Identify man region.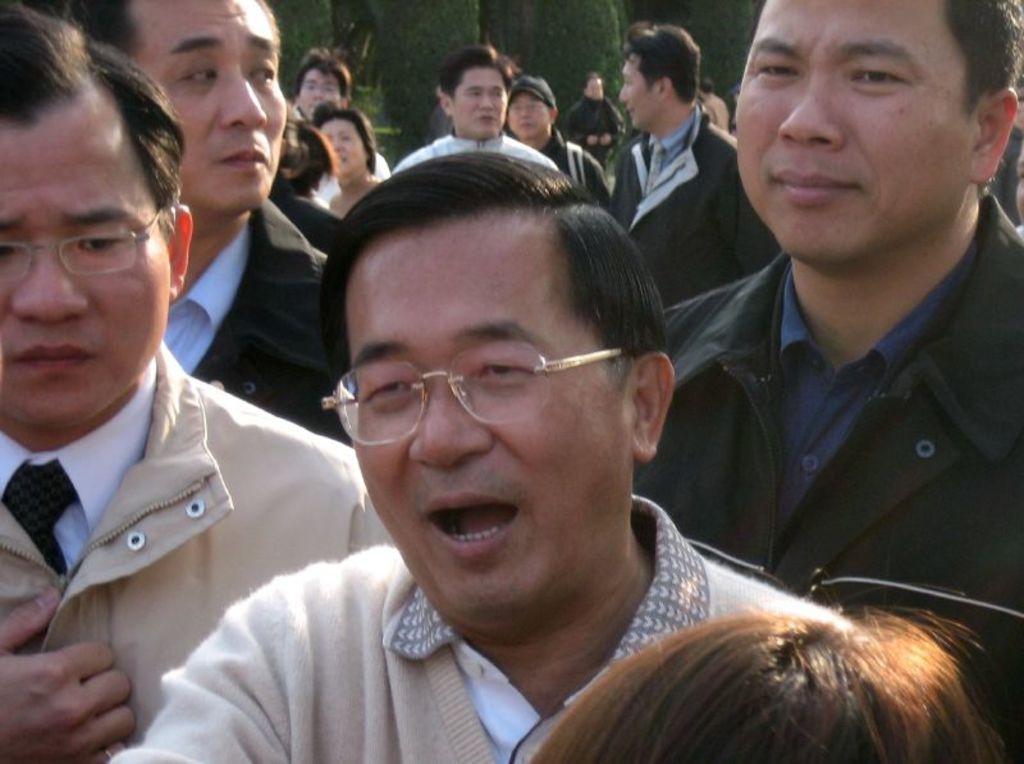
Region: rect(635, 0, 1023, 763).
